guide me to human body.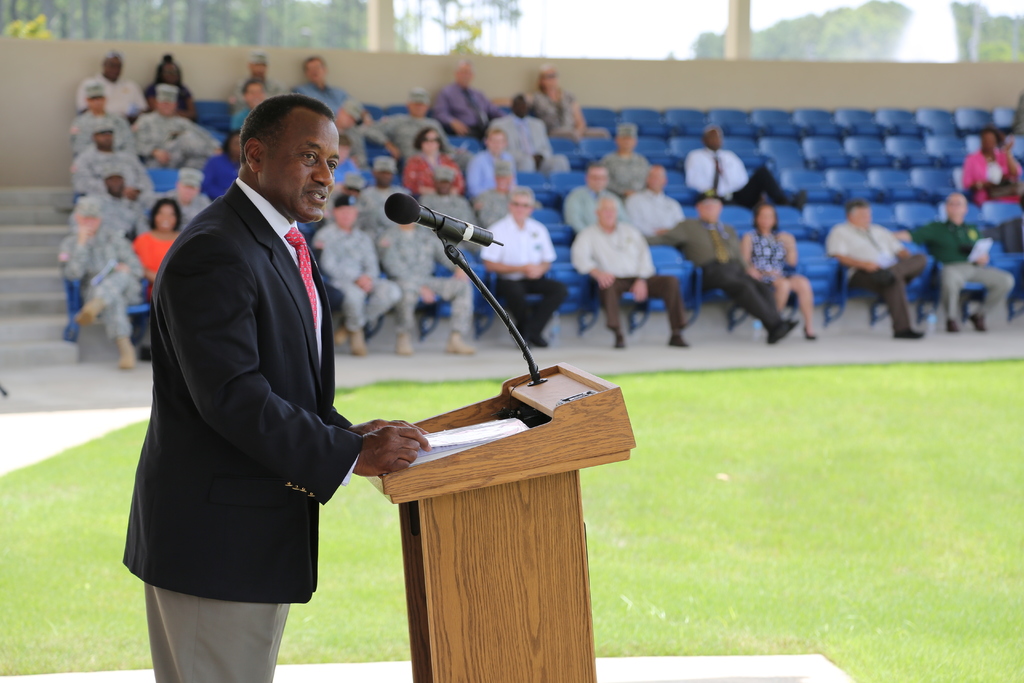
Guidance: {"left": 921, "top": 189, "right": 1022, "bottom": 339}.
